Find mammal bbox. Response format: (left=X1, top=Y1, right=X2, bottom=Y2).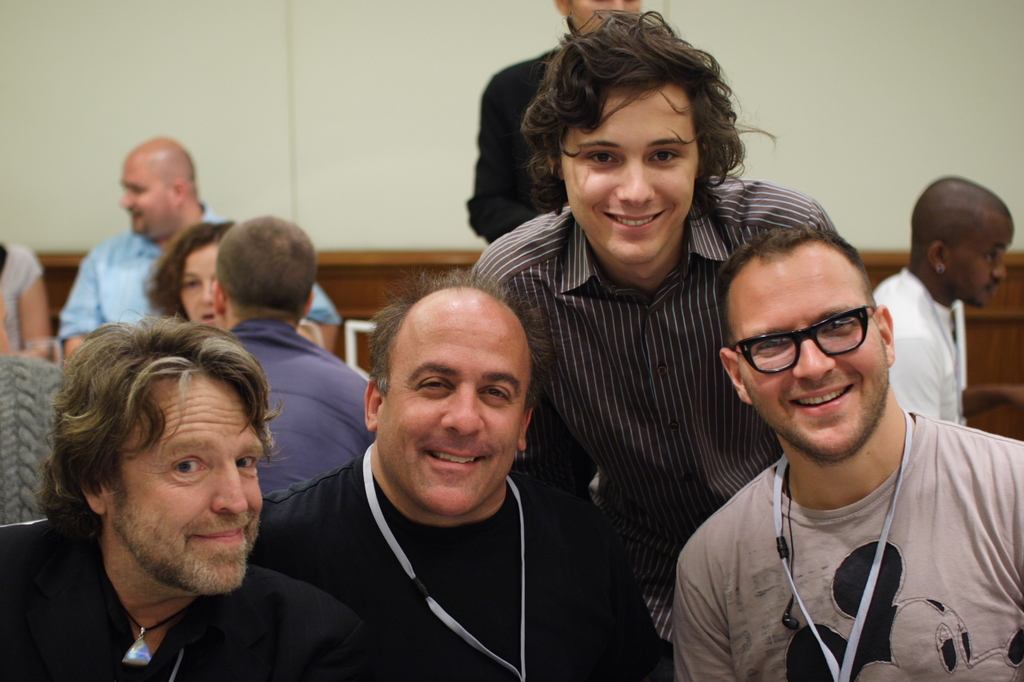
(left=0, top=307, right=322, bottom=664).
